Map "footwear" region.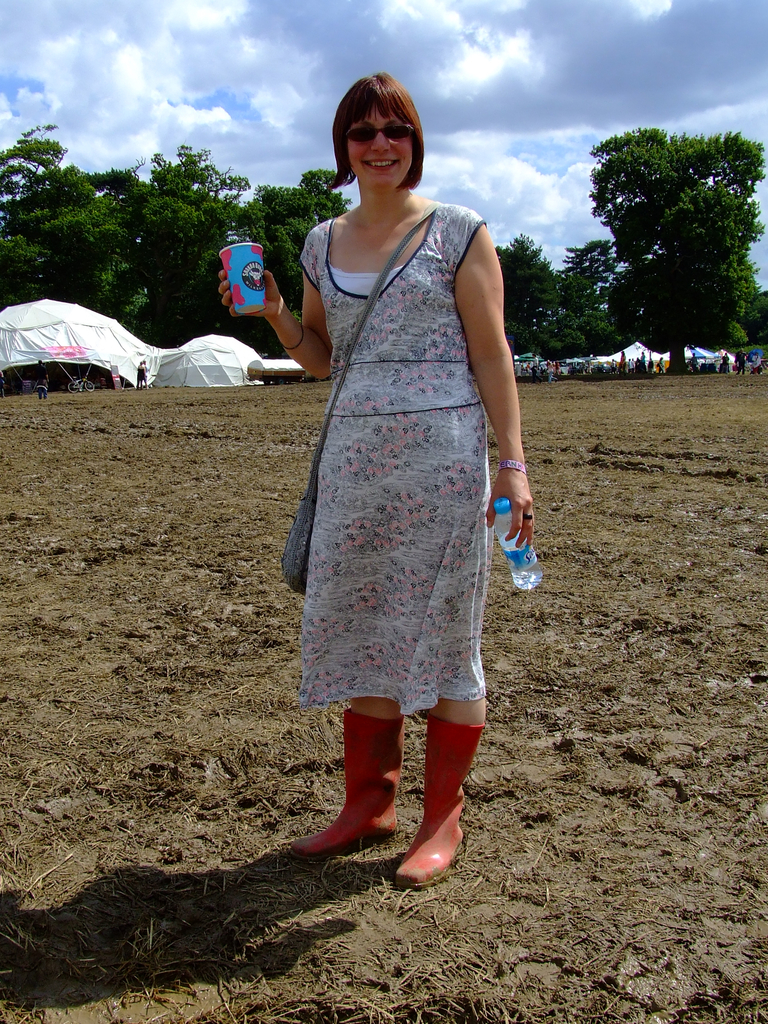
Mapped to 281,715,405,862.
